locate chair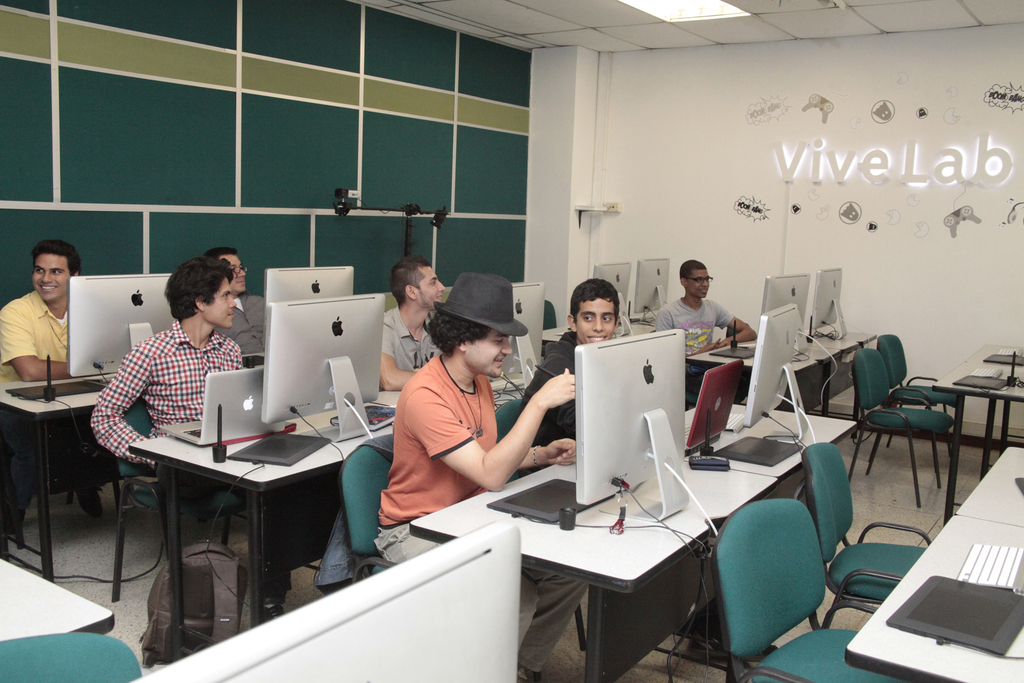
{"x1": 721, "y1": 484, "x2": 852, "y2": 671}
